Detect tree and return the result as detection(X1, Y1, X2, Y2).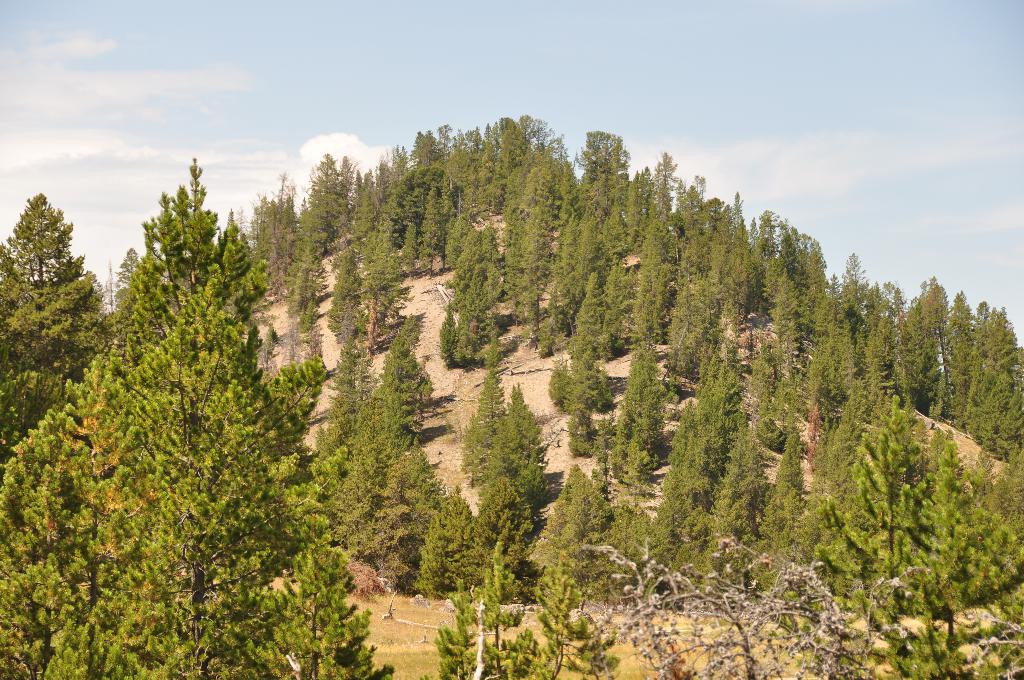
detection(888, 282, 950, 423).
